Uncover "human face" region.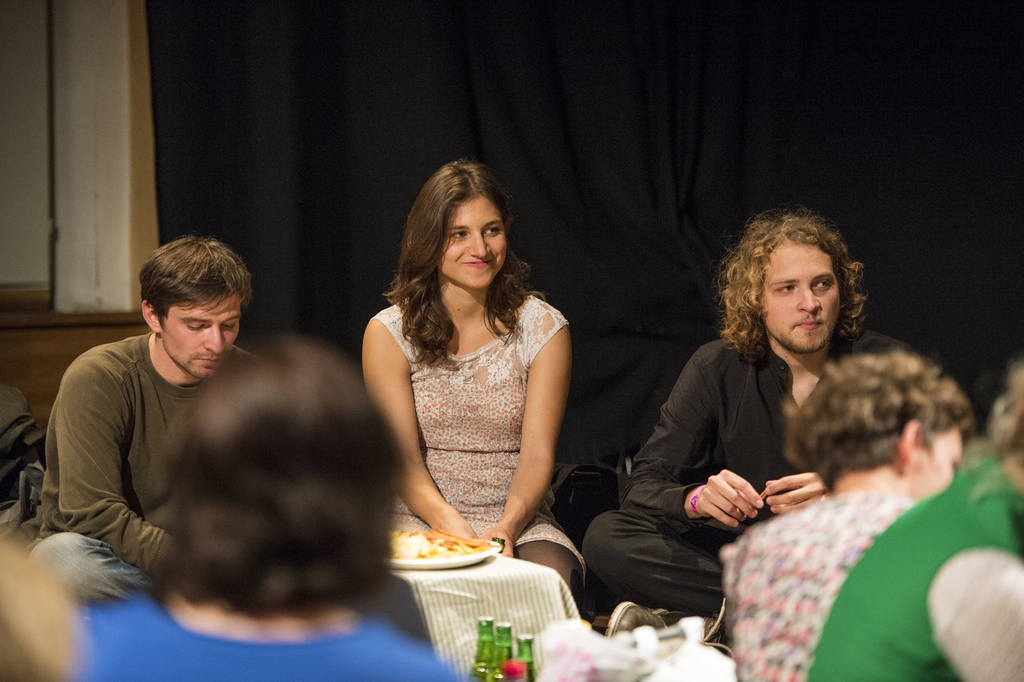
Uncovered: {"left": 148, "top": 295, "right": 239, "bottom": 372}.
